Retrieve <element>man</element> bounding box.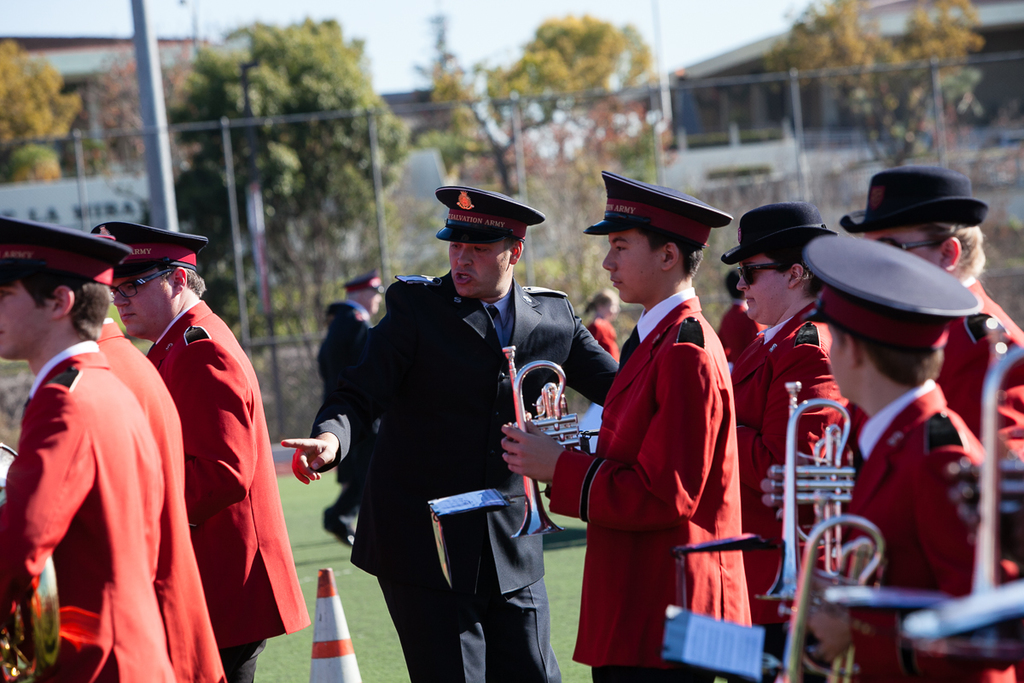
Bounding box: bbox(89, 219, 317, 682).
